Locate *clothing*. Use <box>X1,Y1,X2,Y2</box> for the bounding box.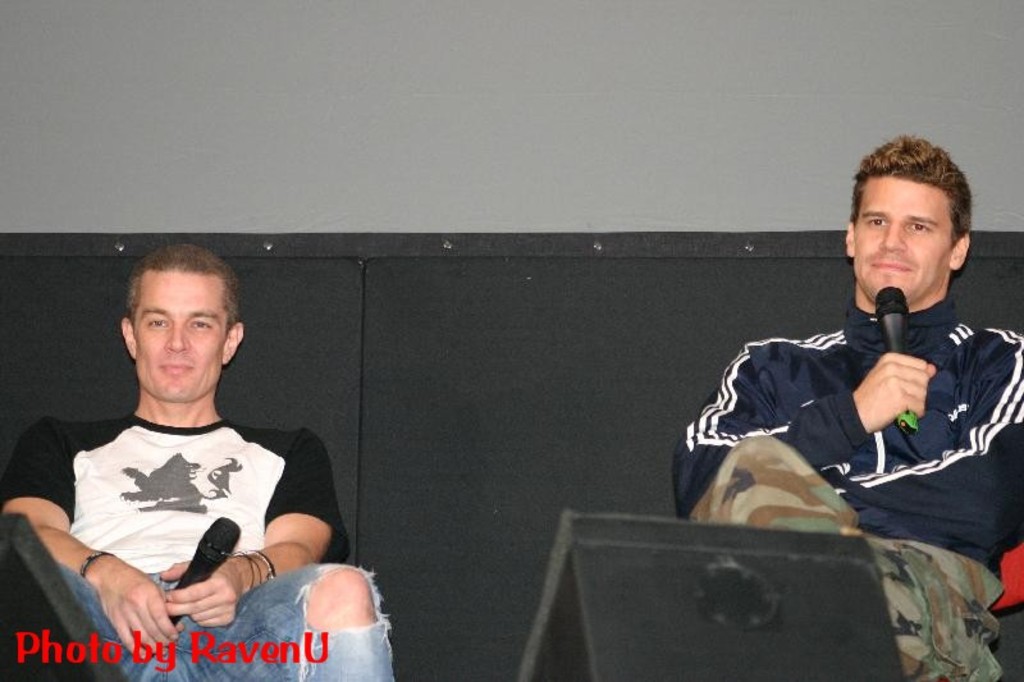
<box>0,435,389,681</box>.
